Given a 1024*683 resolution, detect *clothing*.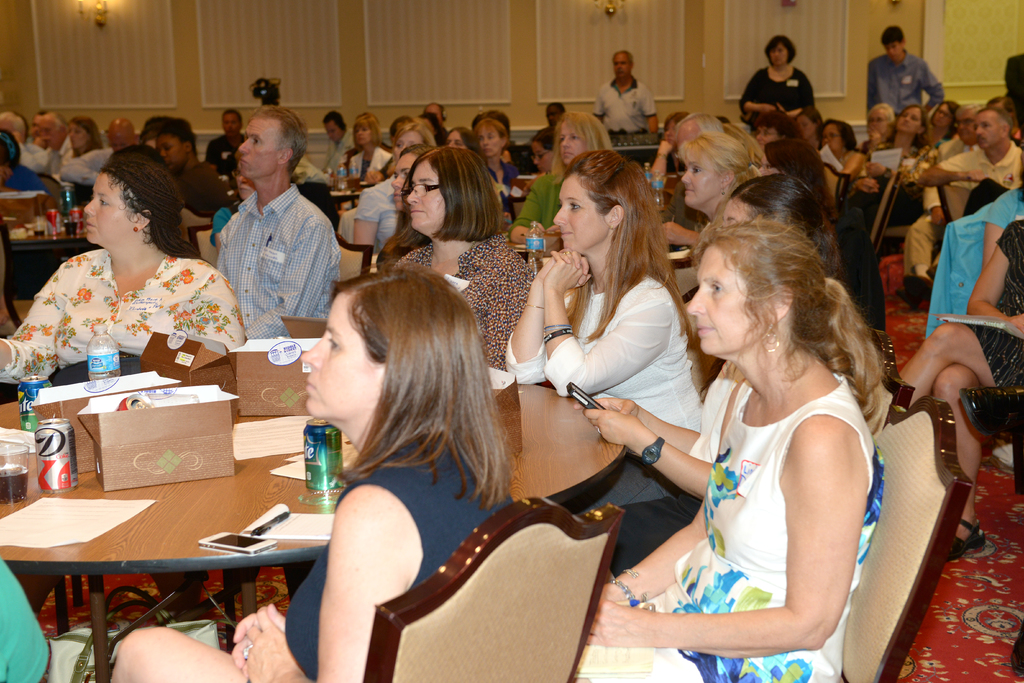
l=589, t=72, r=656, b=145.
